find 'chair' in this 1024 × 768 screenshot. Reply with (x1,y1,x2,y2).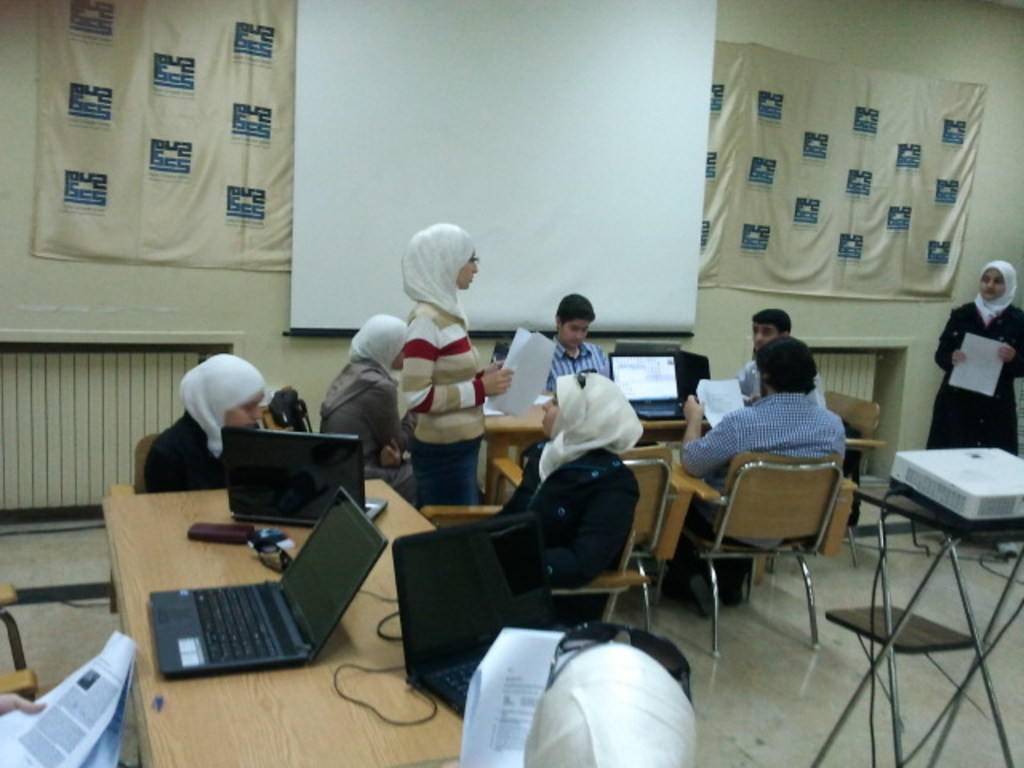
(421,498,650,624).
